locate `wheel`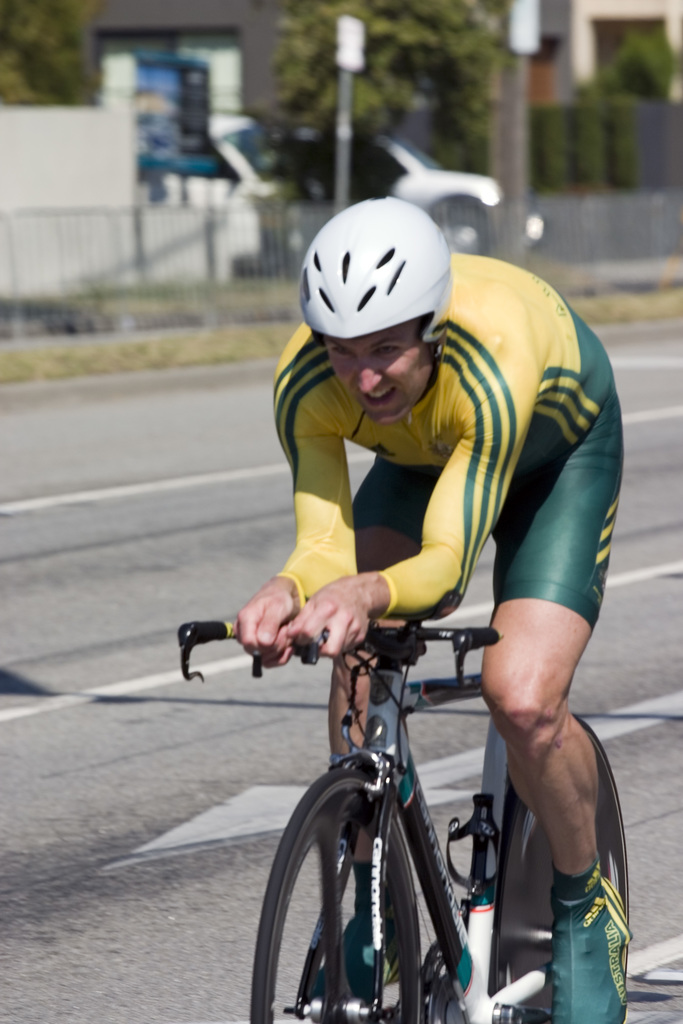
crop(288, 771, 445, 1011)
